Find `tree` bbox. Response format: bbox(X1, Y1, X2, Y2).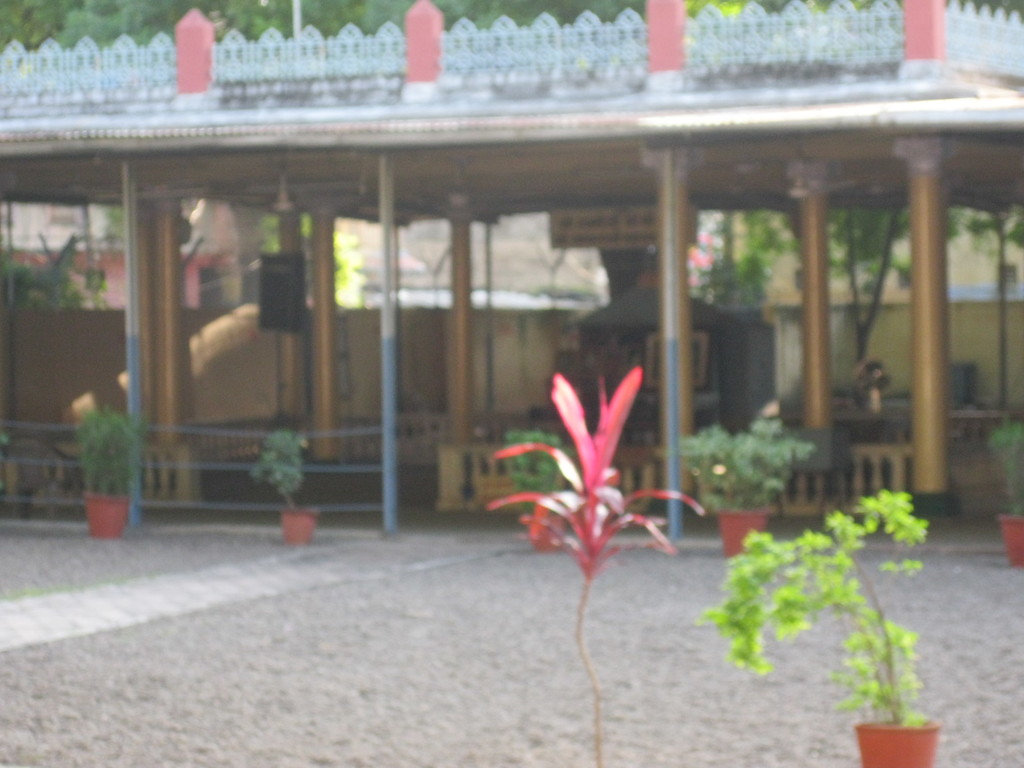
bbox(690, 203, 794, 321).
